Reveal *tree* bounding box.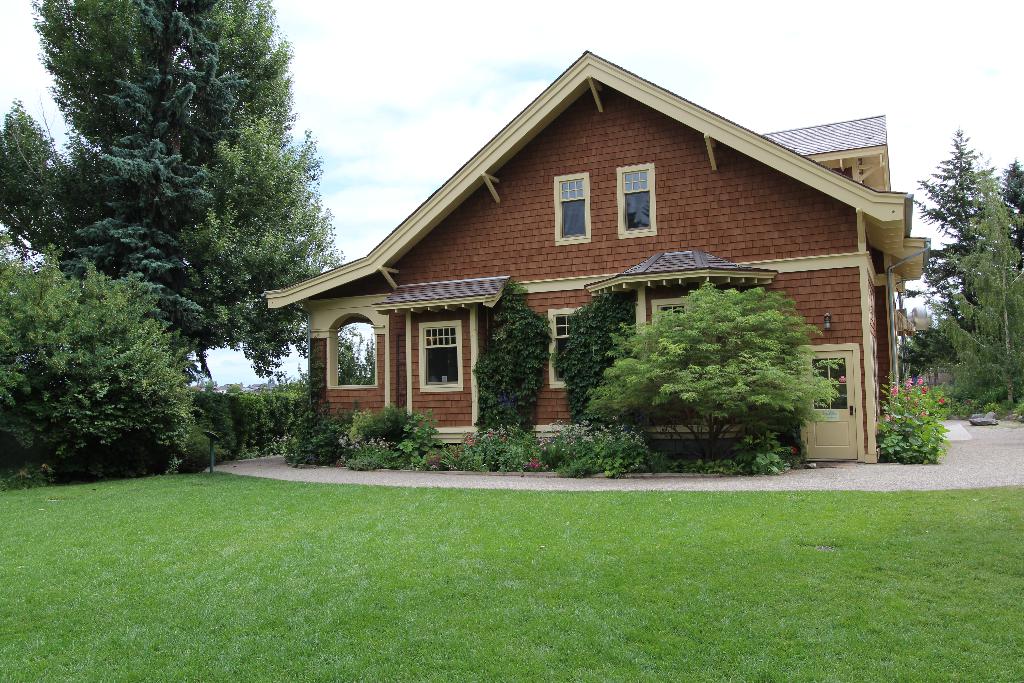
Revealed: BBox(577, 276, 840, 465).
